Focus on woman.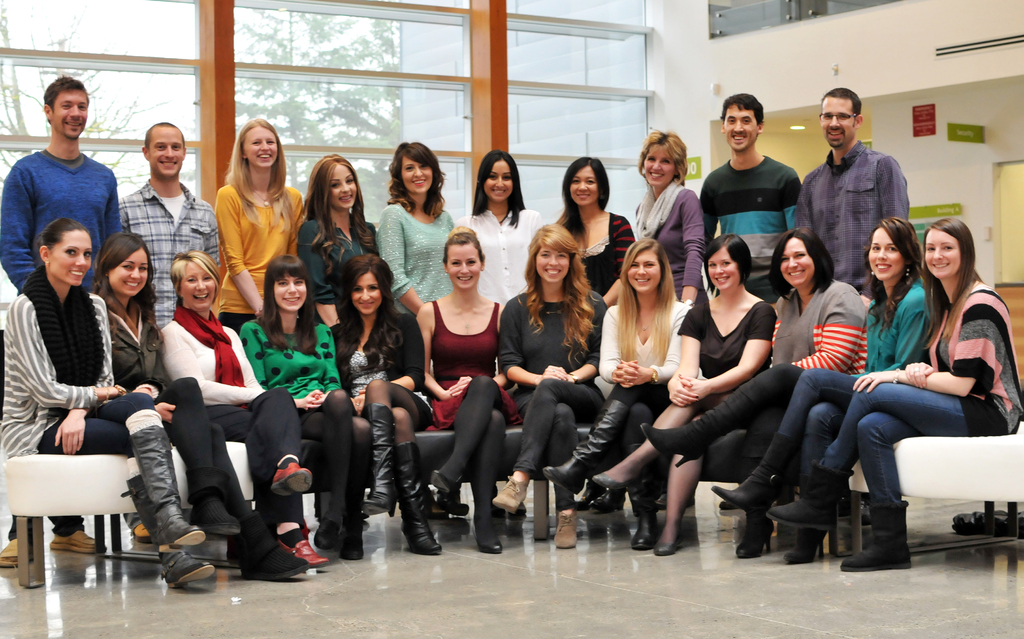
Focused at x1=550 y1=153 x2=645 y2=311.
